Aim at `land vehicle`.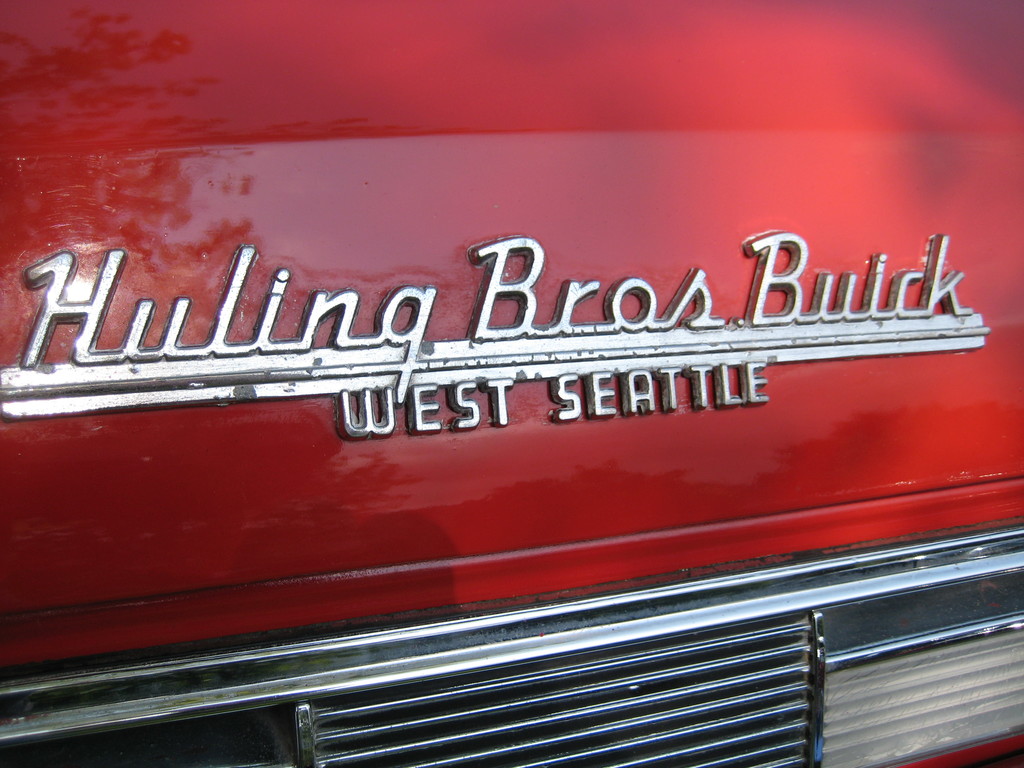
Aimed at <bbox>0, 4, 1016, 767</bbox>.
